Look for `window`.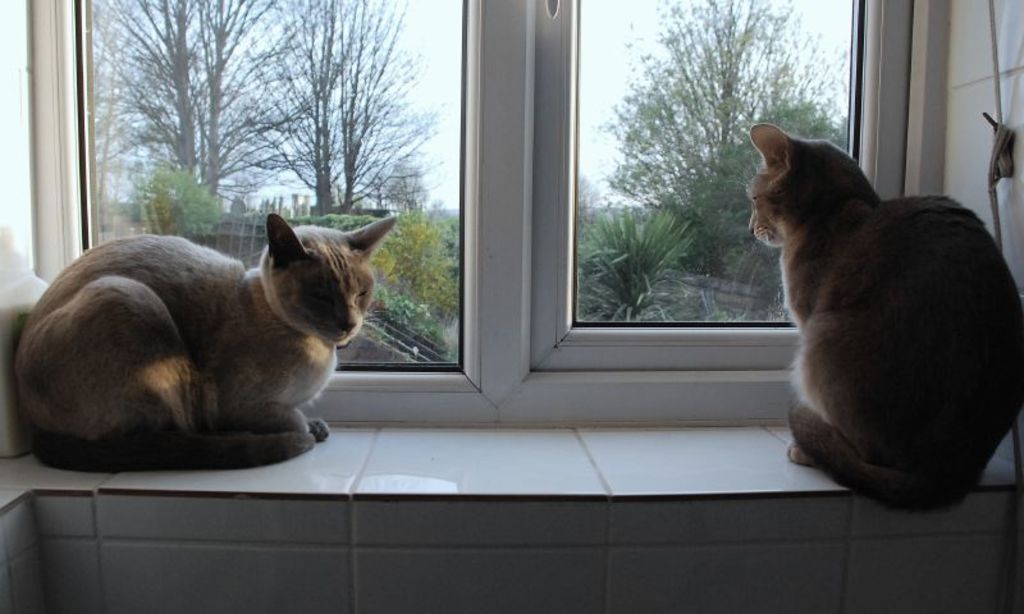
Found: (531, 0, 911, 376).
